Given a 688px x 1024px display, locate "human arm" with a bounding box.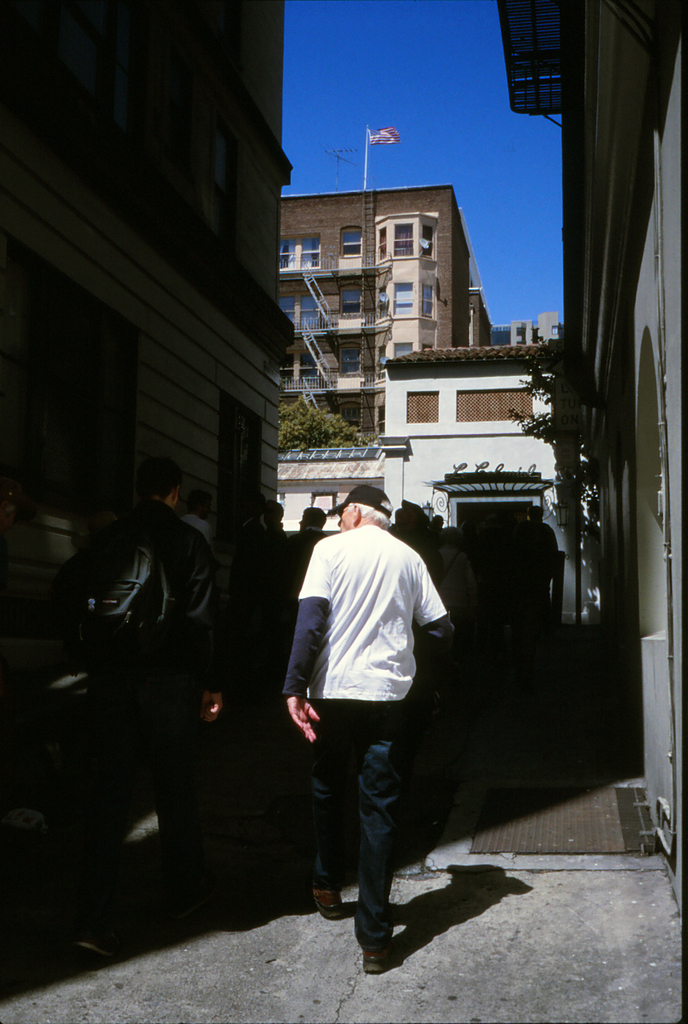
Located: [left=279, top=543, right=334, bottom=737].
